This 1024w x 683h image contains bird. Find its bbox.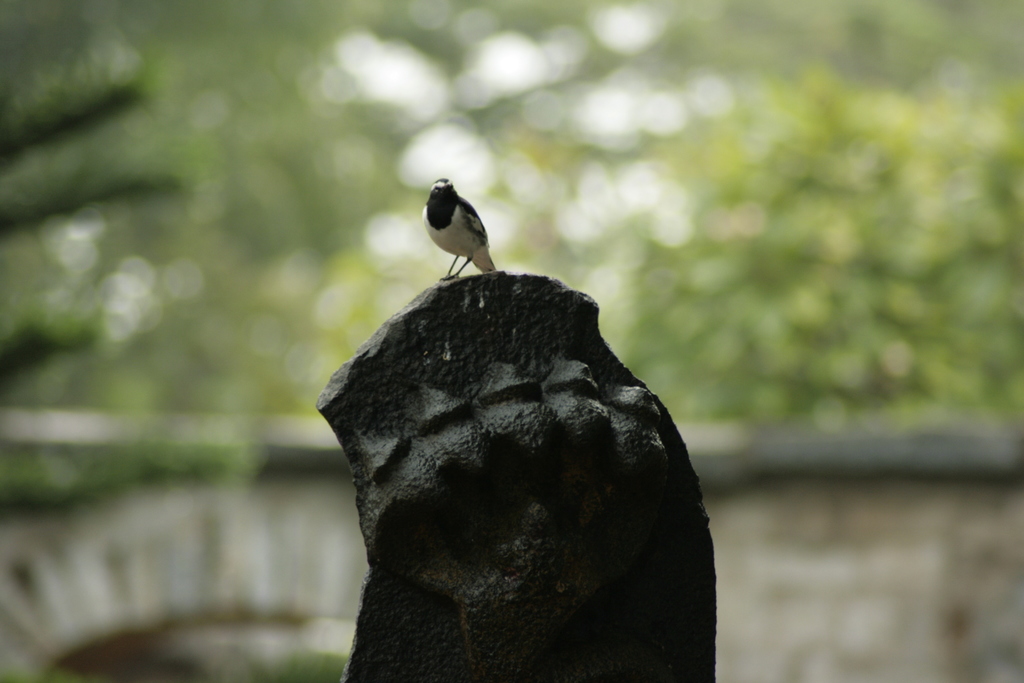
[408, 174, 509, 284].
